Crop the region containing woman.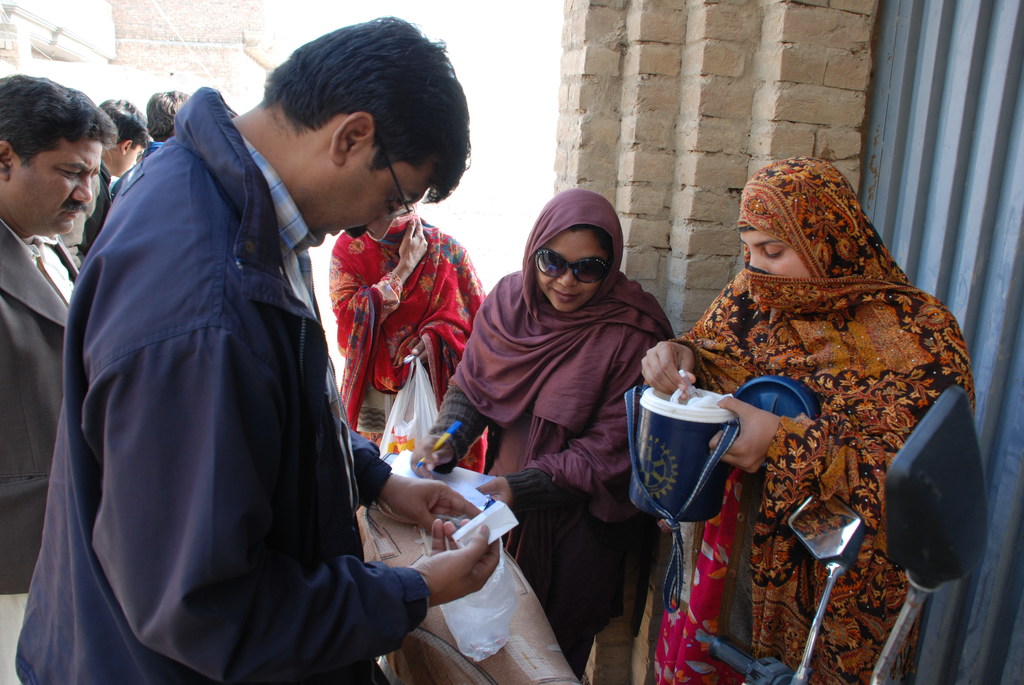
Crop region: 465/184/682/672.
